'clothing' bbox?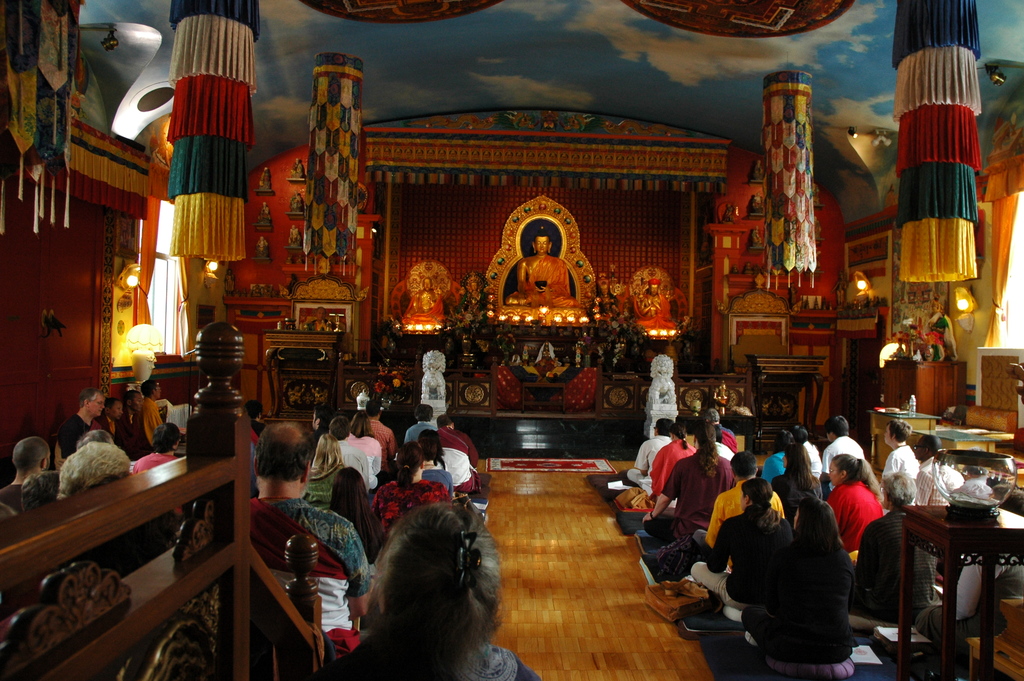
{"left": 252, "top": 422, "right": 262, "bottom": 436}
